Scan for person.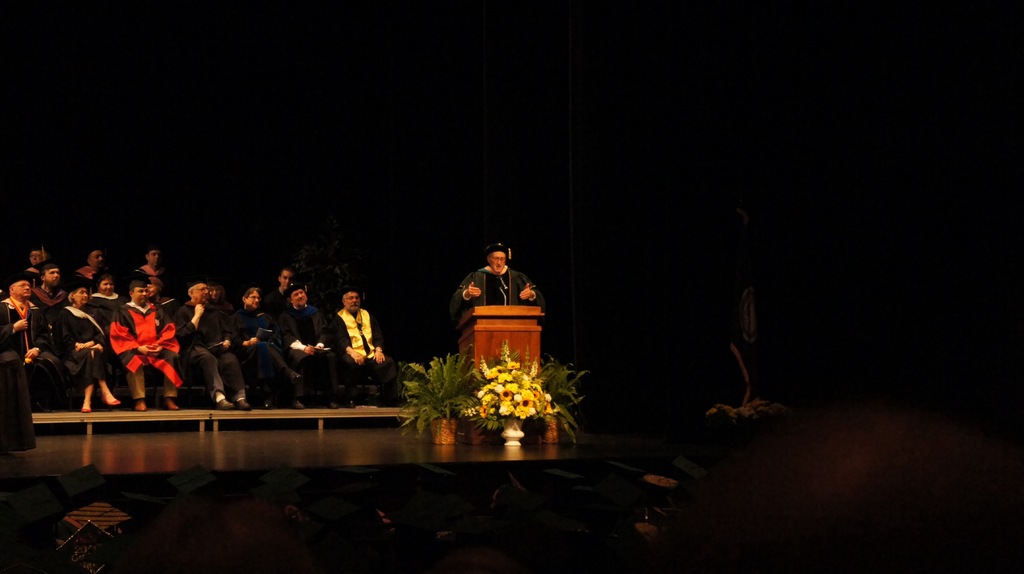
Scan result: x1=60 y1=276 x2=121 y2=412.
